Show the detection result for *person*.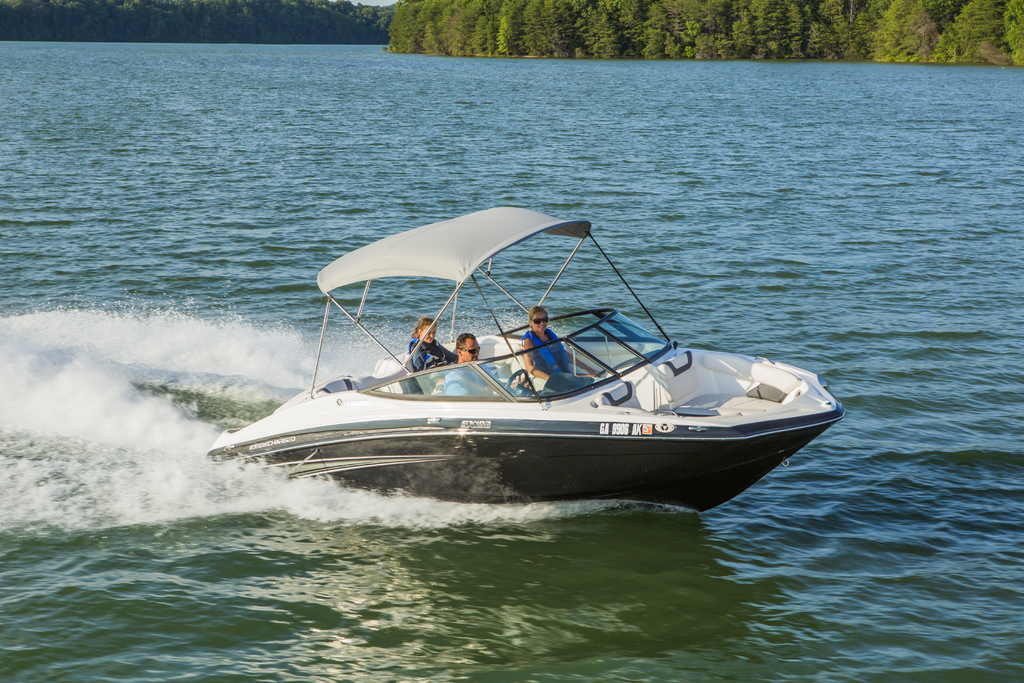
bbox=[445, 335, 498, 398].
